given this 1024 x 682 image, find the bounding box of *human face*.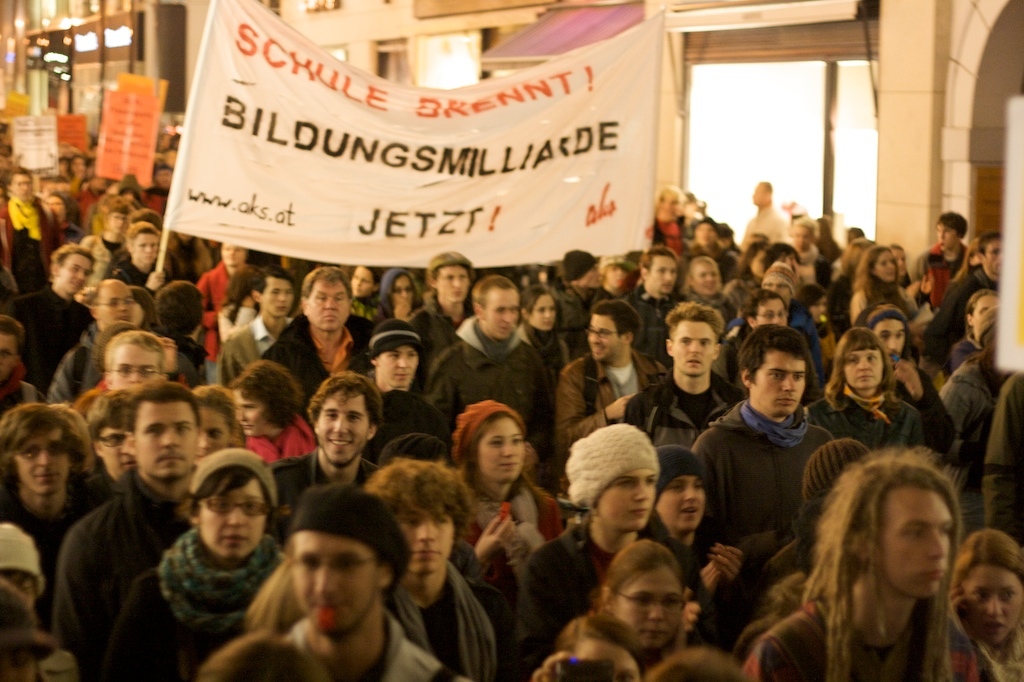
197:398:239:459.
